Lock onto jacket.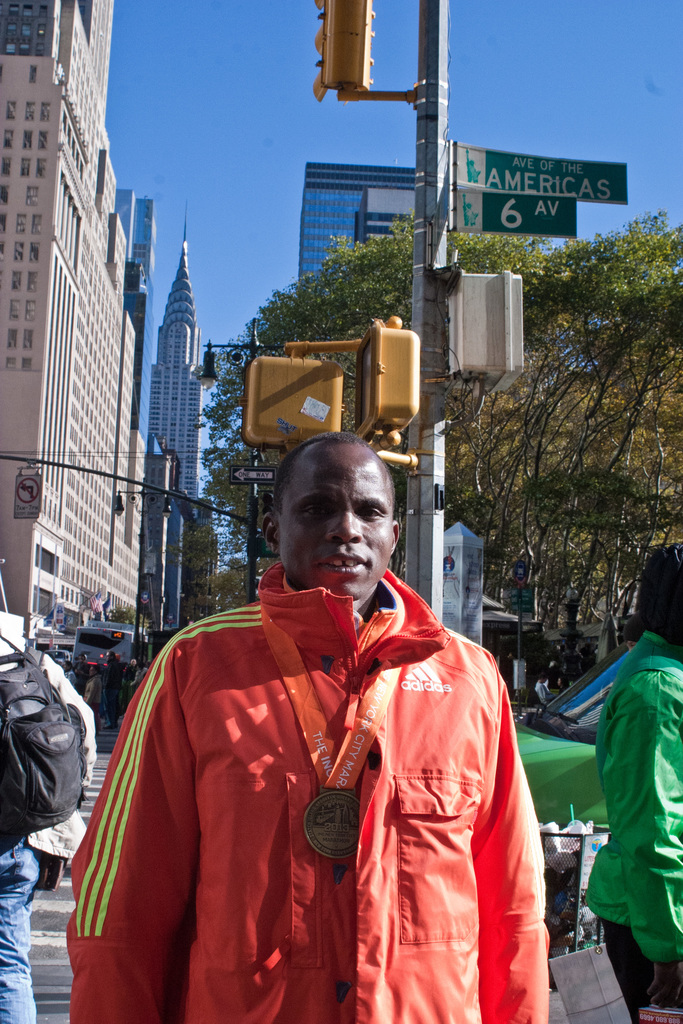
Locked: left=73, top=545, right=564, bottom=1023.
